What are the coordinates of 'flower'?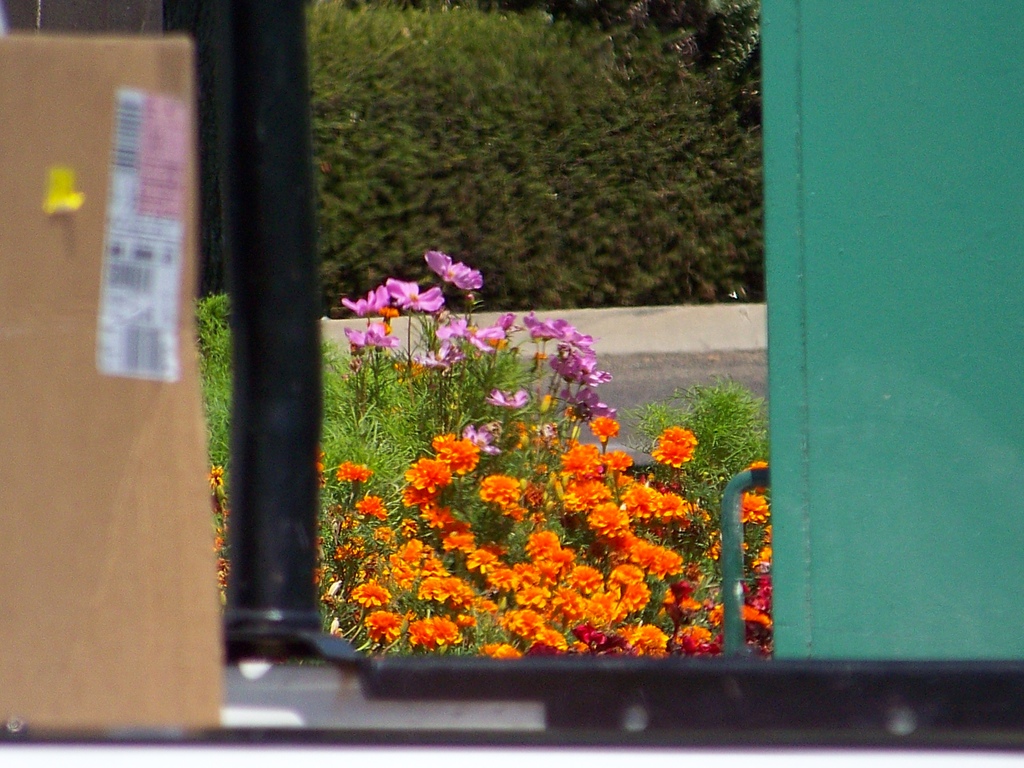
[587,410,619,442].
